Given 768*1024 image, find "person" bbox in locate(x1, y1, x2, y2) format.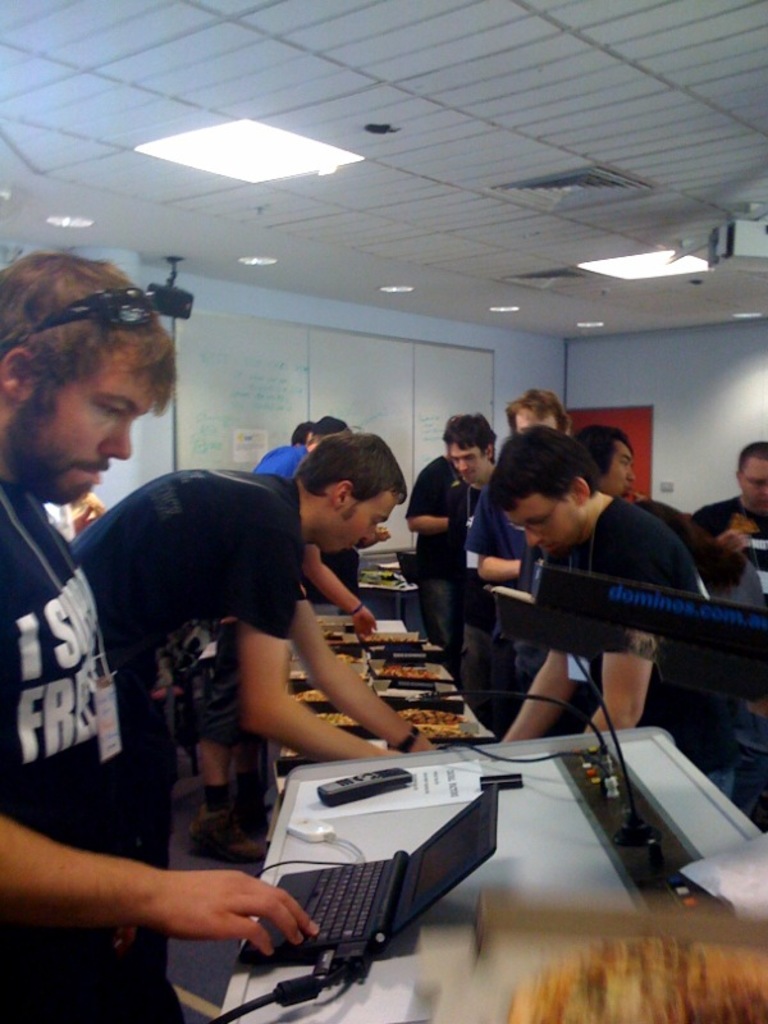
locate(289, 424, 311, 444).
